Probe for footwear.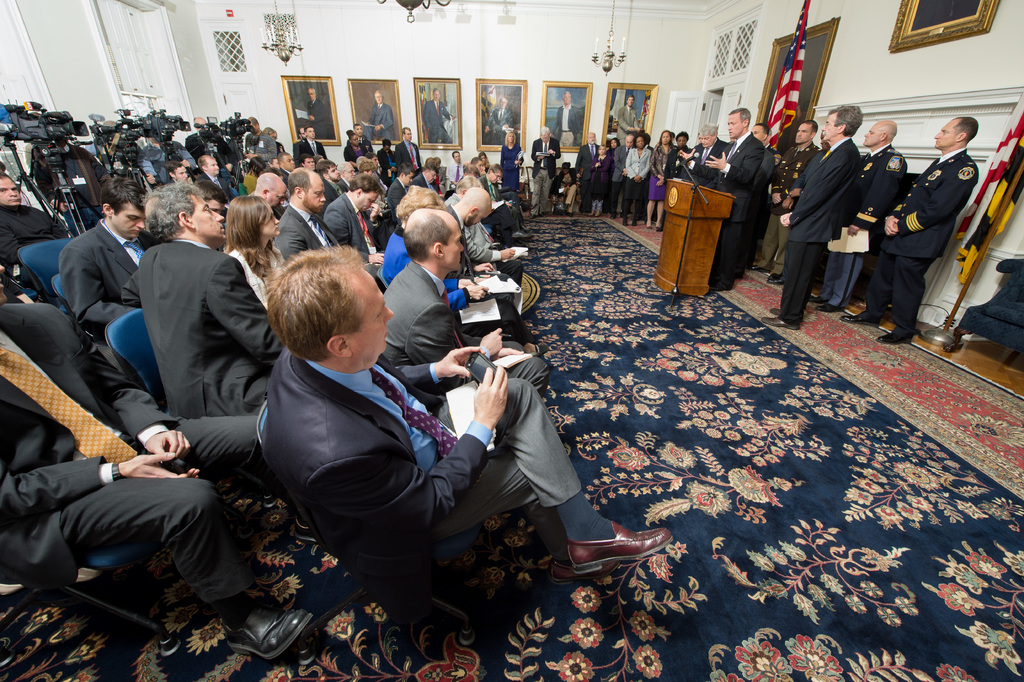
Probe result: 527:212:538:220.
